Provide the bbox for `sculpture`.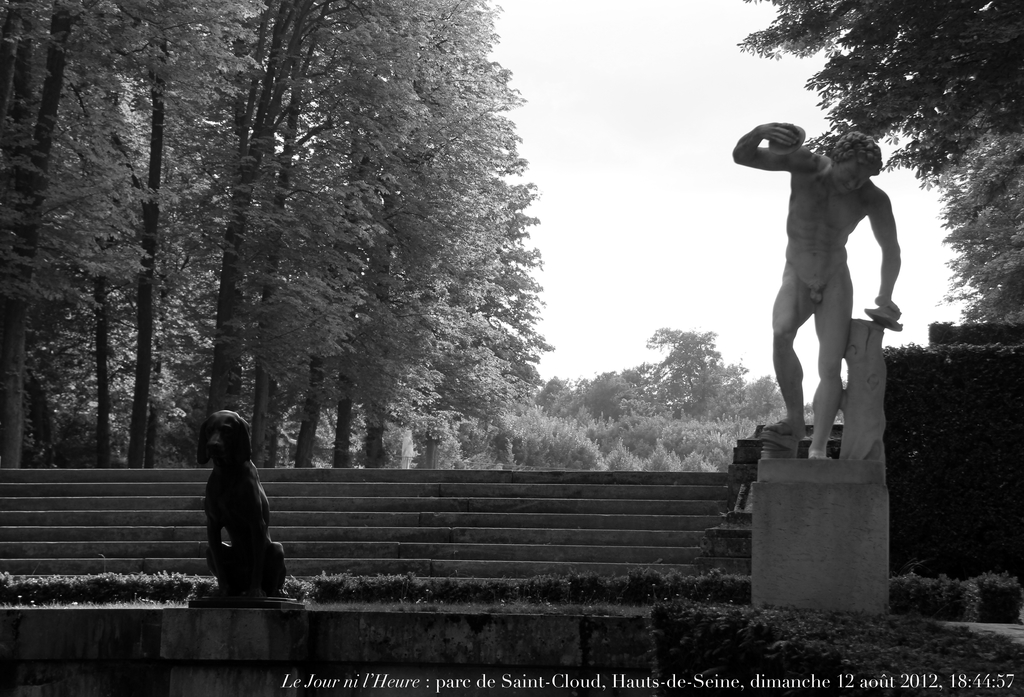
select_region(717, 116, 910, 485).
